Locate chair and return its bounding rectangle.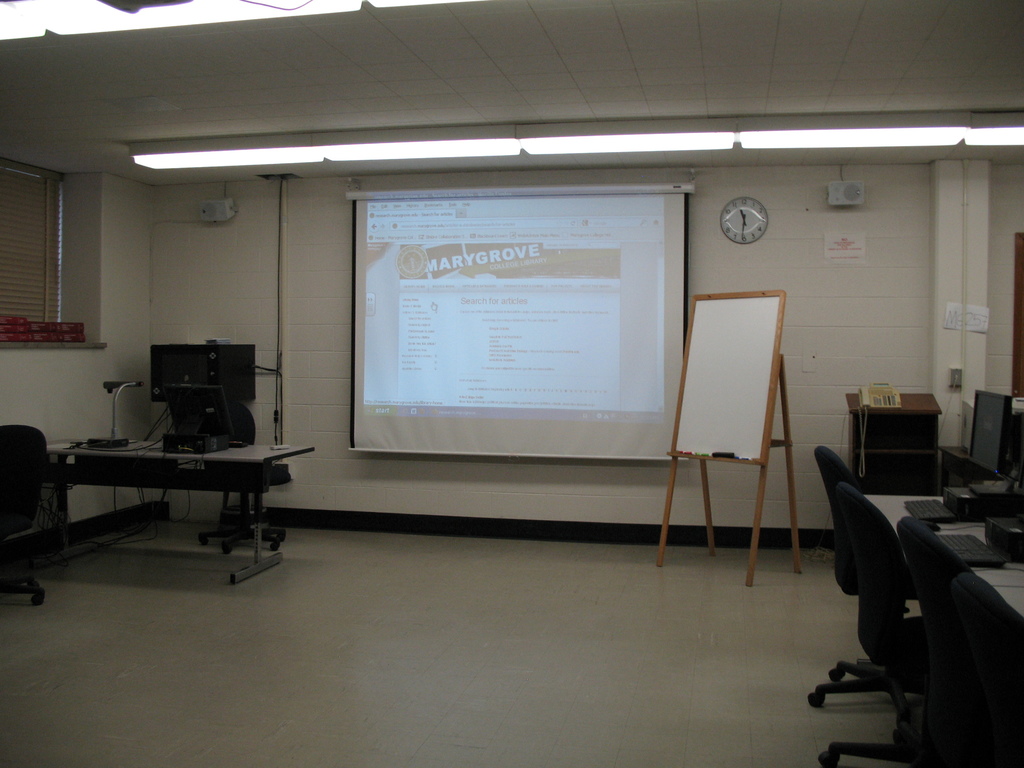
[left=0, top=424, right=49, bottom=605].
